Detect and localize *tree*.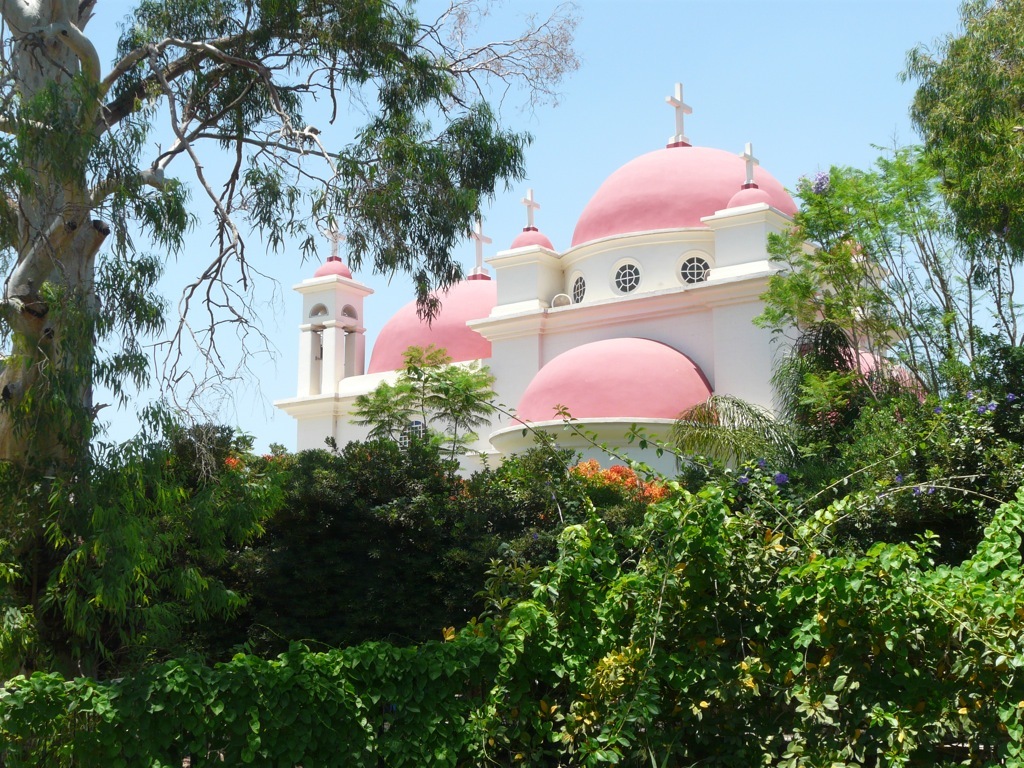
Localized at 776,163,1023,523.
